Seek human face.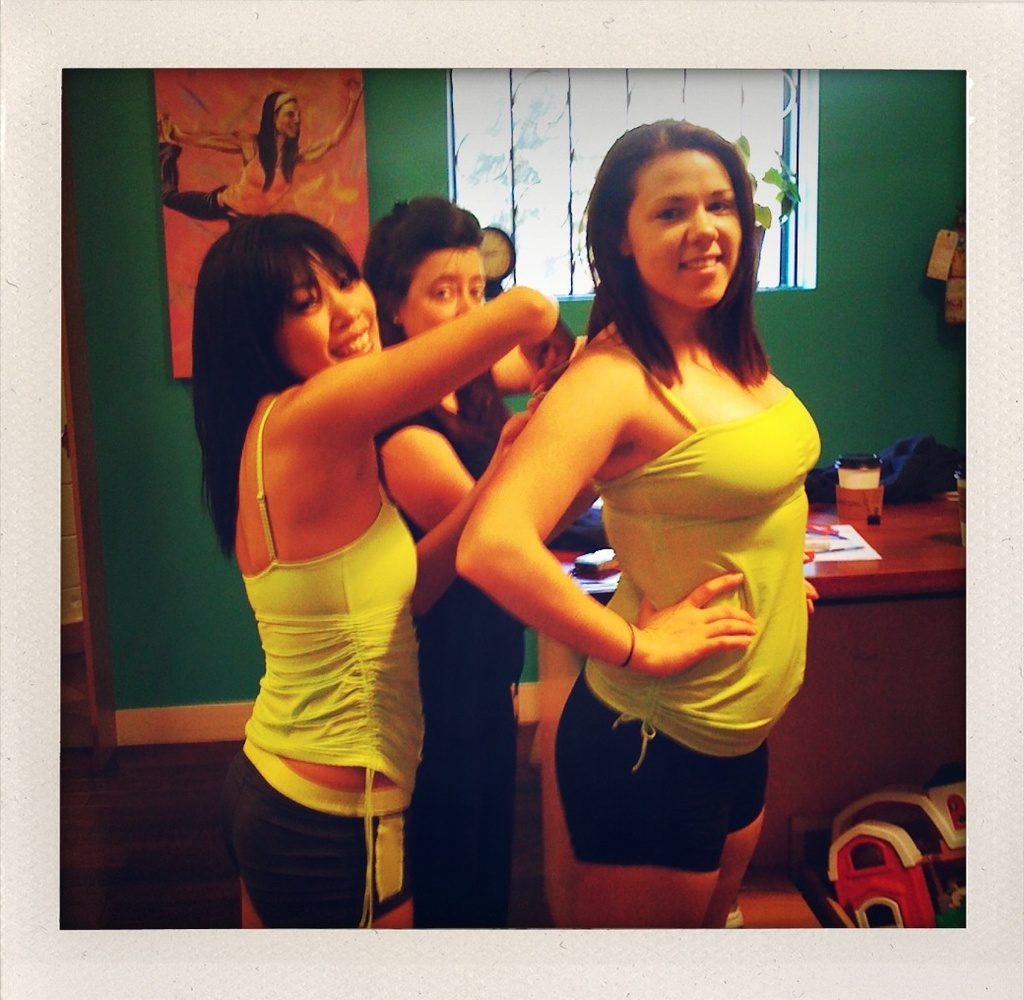
box(625, 147, 739, 313).
